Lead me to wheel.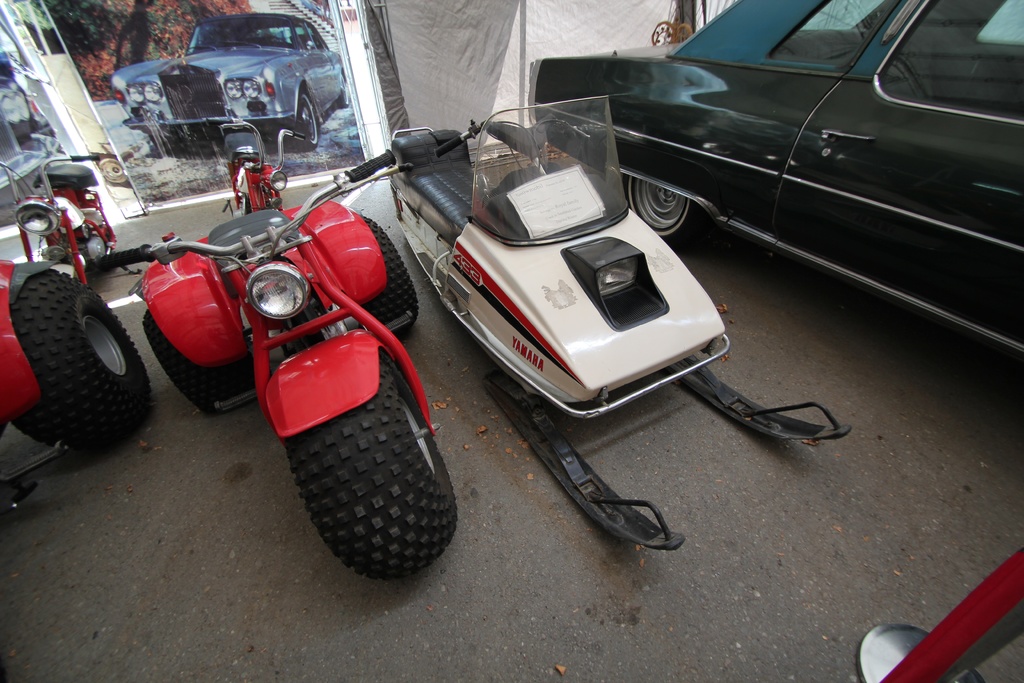
Lead to 294/94/317/147.
